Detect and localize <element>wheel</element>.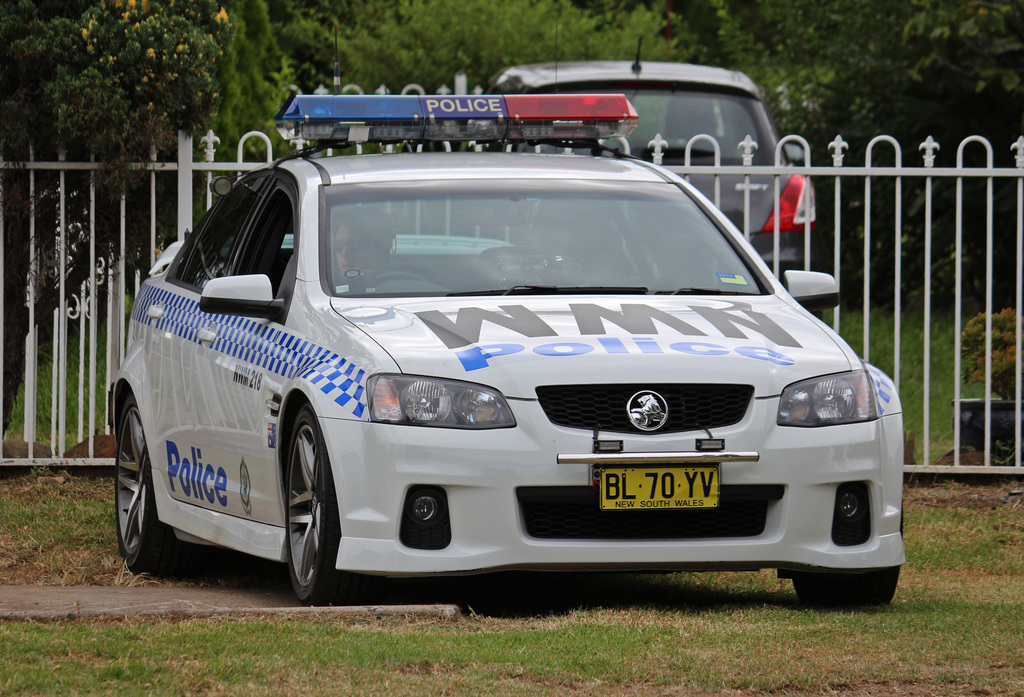
Localized at crop(110, 390, 184, 574).
